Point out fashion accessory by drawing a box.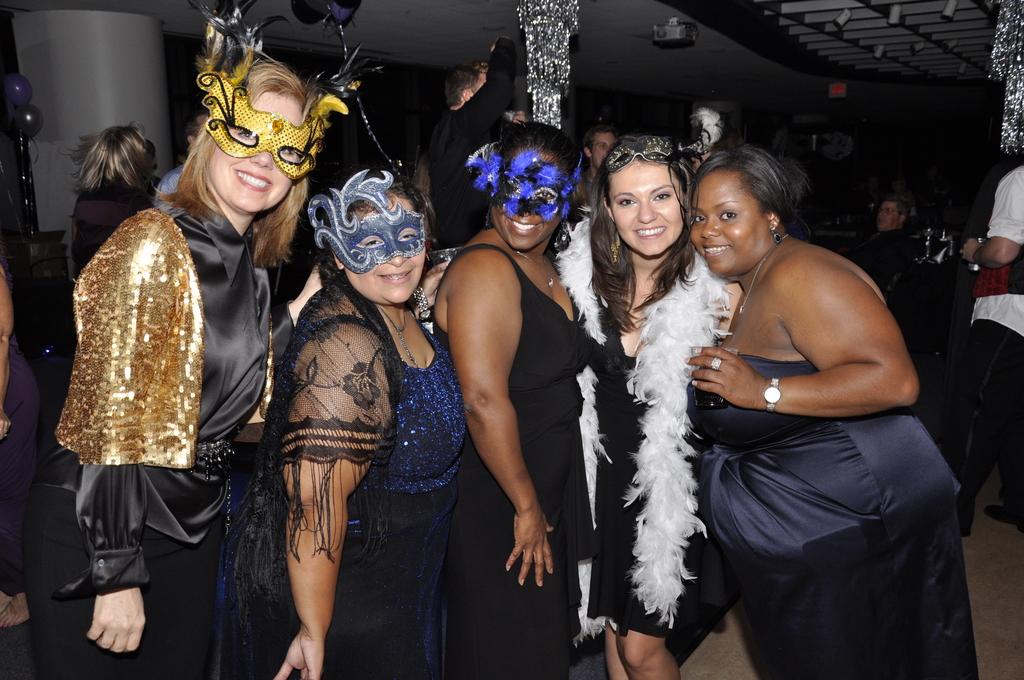
526,263,560,293.
